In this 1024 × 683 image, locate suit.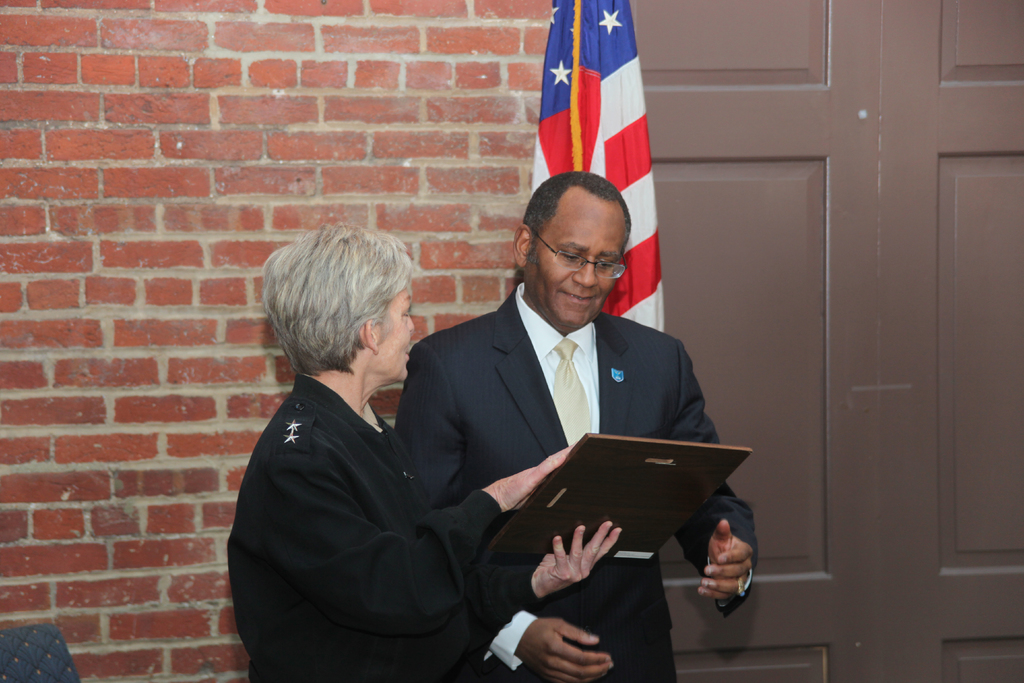
Bounding box: [x1=223, y1=374, x2=541, y2=682].
